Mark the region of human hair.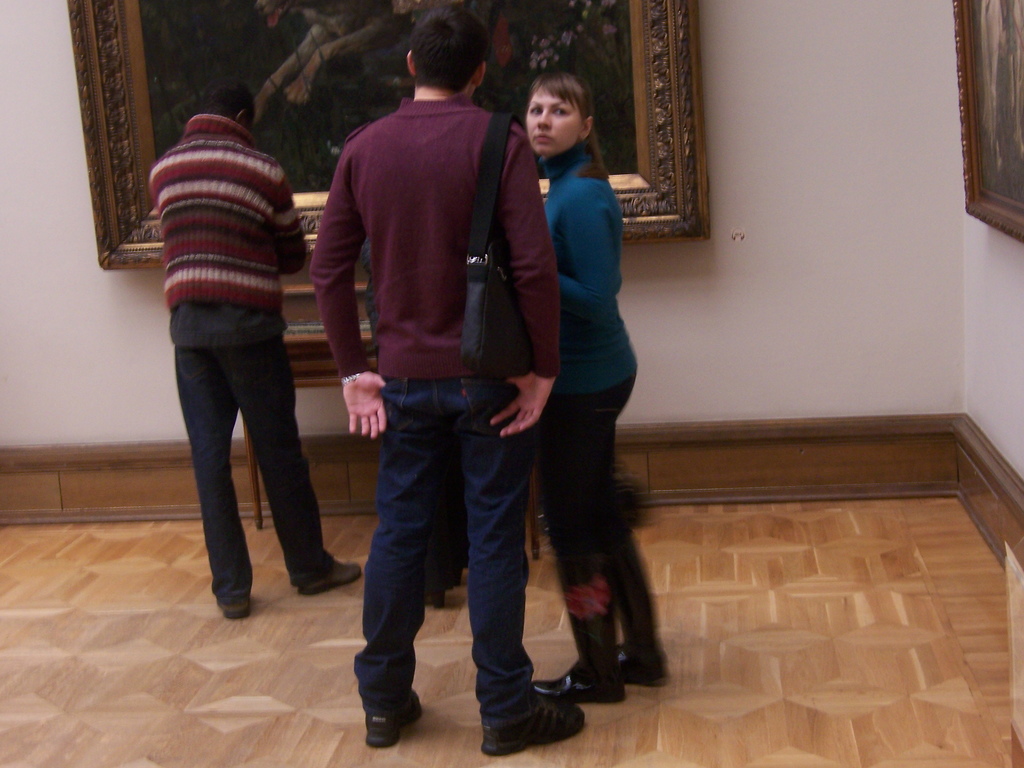
Region: bbox=(200, 81, 256, 122).
